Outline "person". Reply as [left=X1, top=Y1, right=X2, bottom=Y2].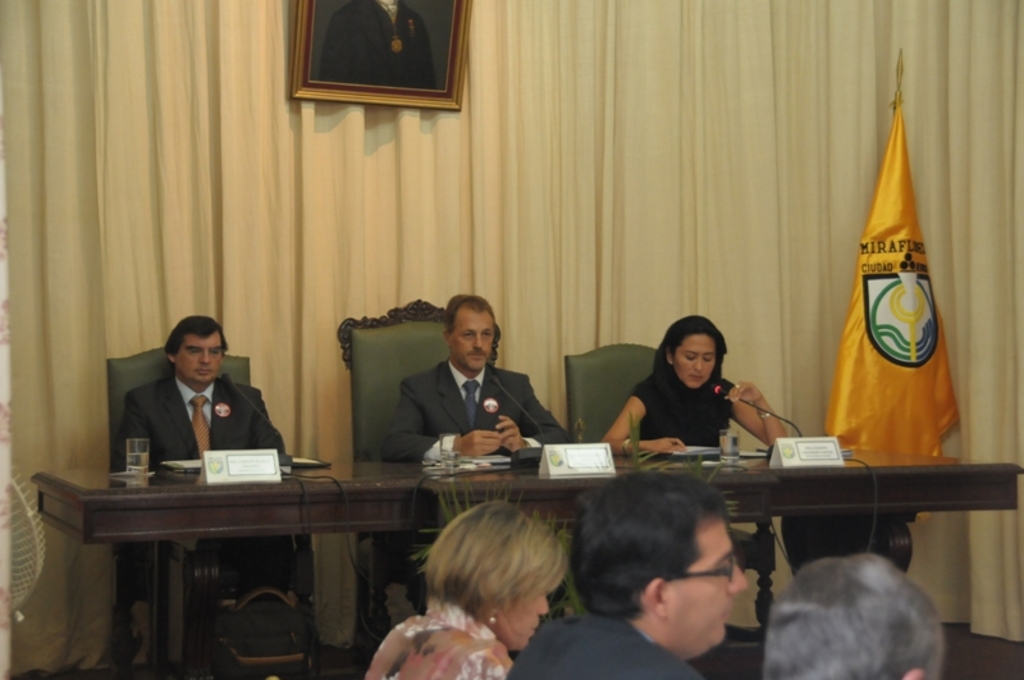
[left=111, top=315, right=293, bottom=607].
